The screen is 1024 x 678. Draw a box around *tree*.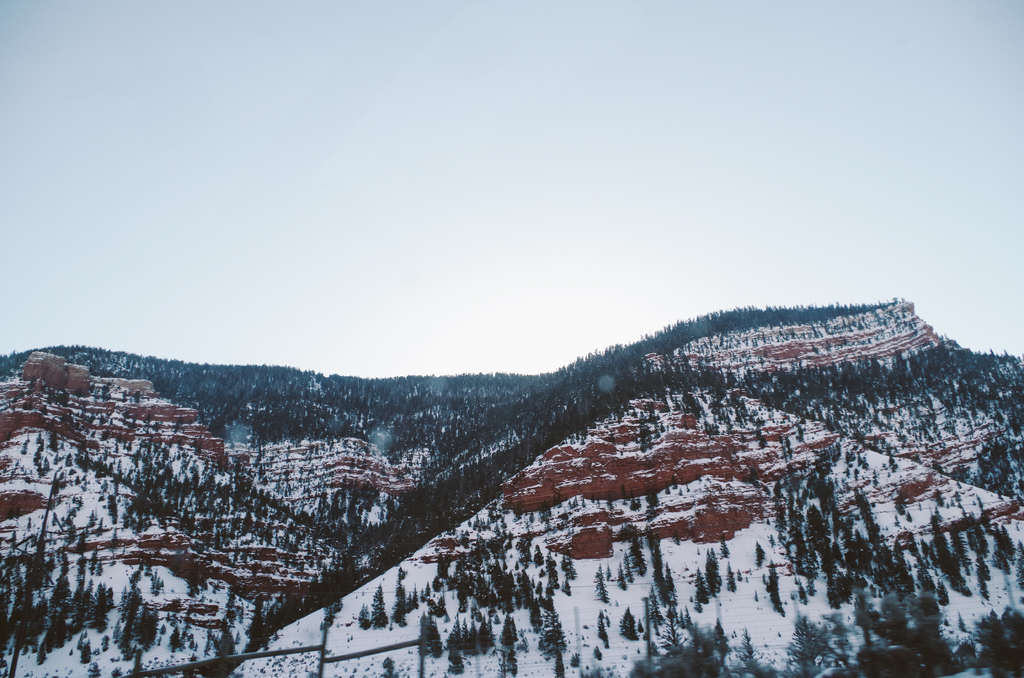
570:652:580:665.
